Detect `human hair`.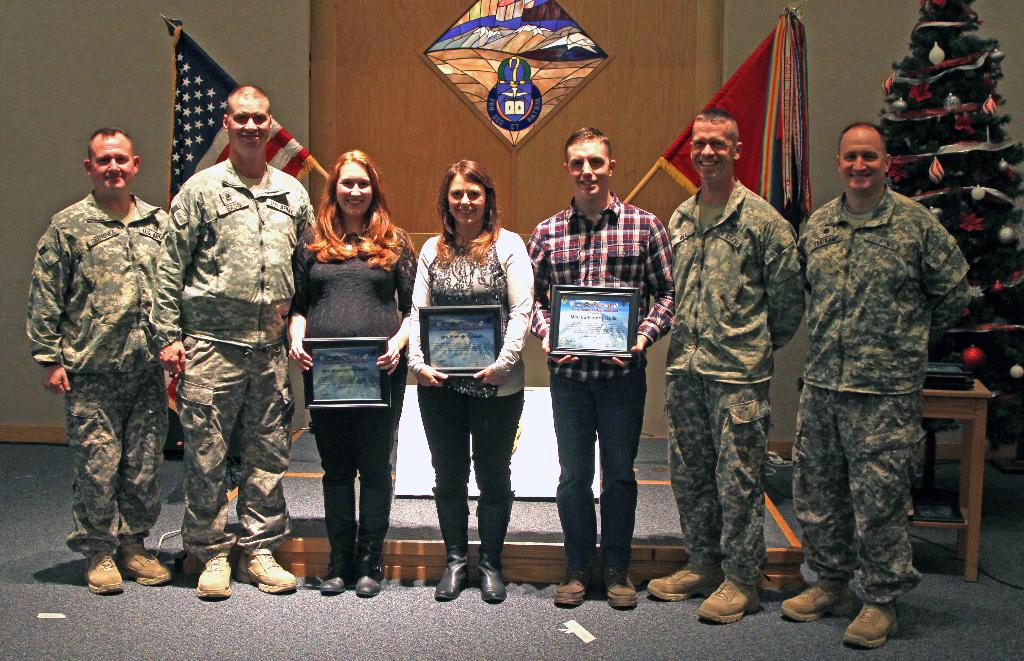
Detected at (567, 129, 611, 158).
